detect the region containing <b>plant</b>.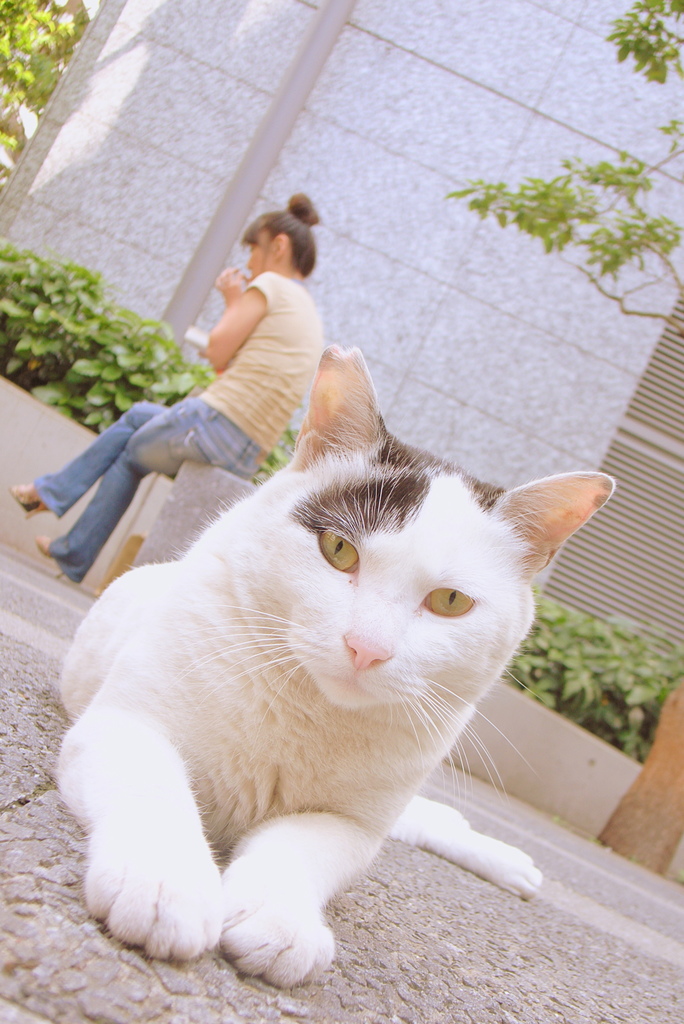
[x1=0, y1=0, x2=94, y2=183].
